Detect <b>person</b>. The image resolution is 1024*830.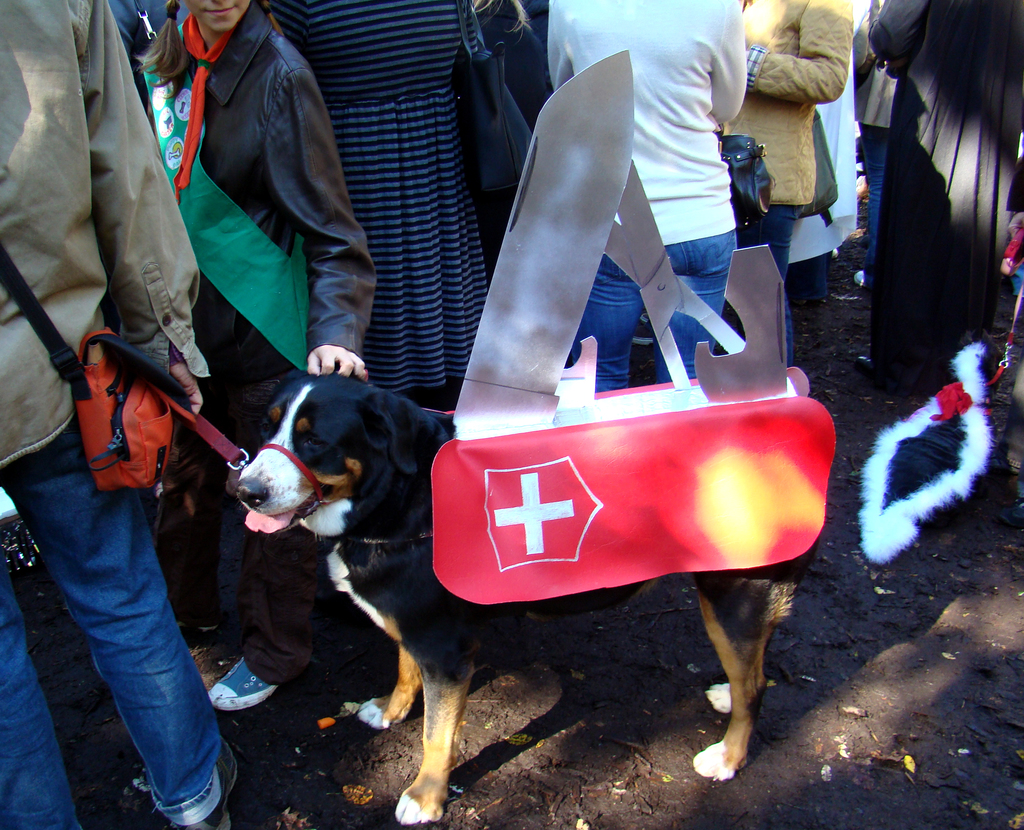
(0, 0, 242, 829).
